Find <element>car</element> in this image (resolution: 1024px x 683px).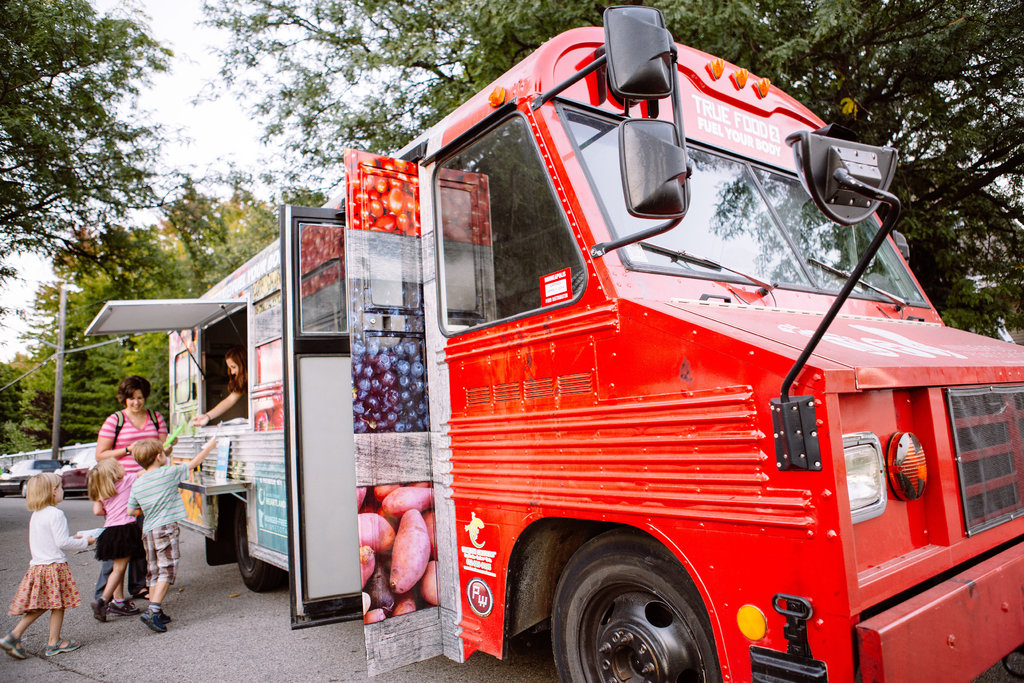
x1=0 y1=459 x2=70 y2=500.
